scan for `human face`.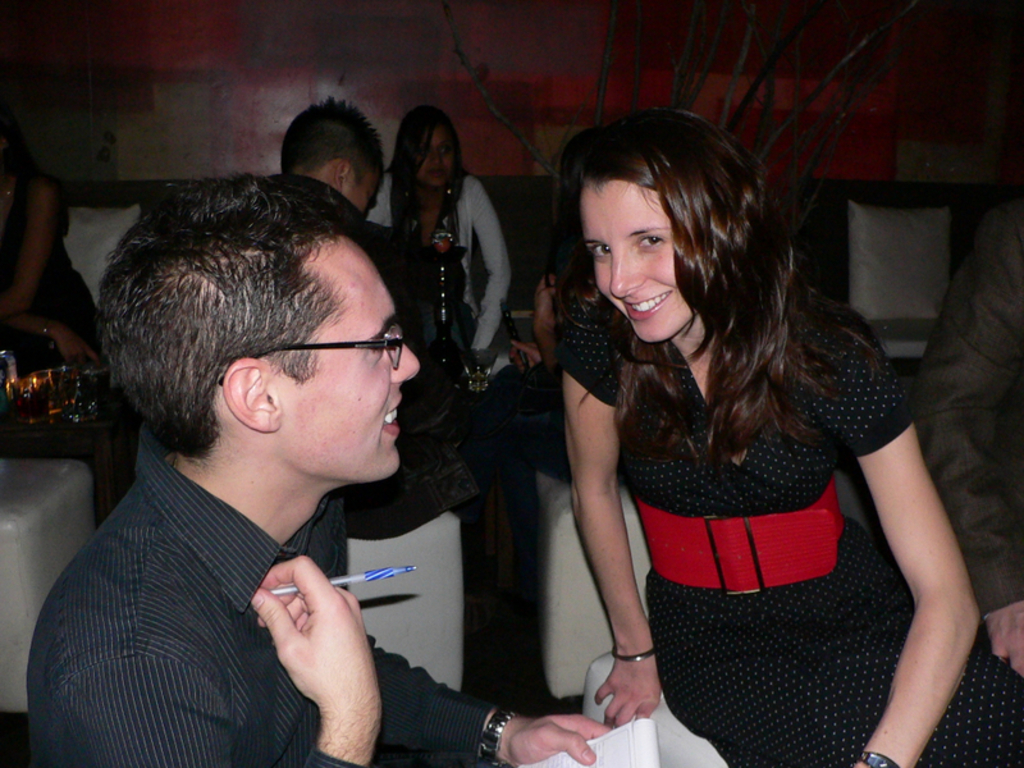
Scan result: locate(348, 175, 380, 220).
